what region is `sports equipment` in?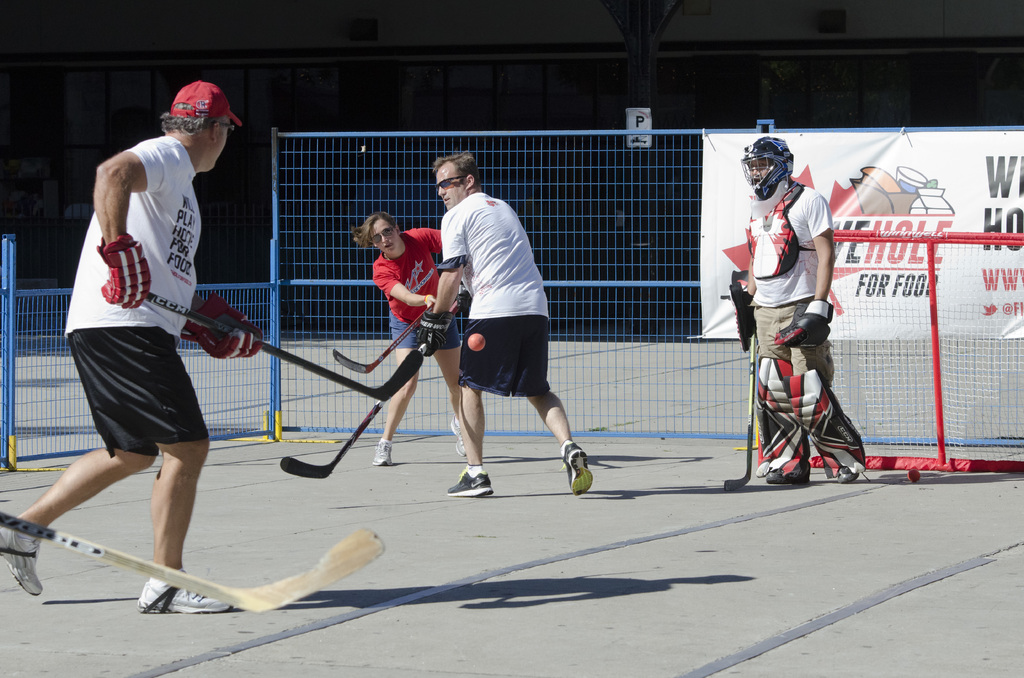
456/289/474/313.
